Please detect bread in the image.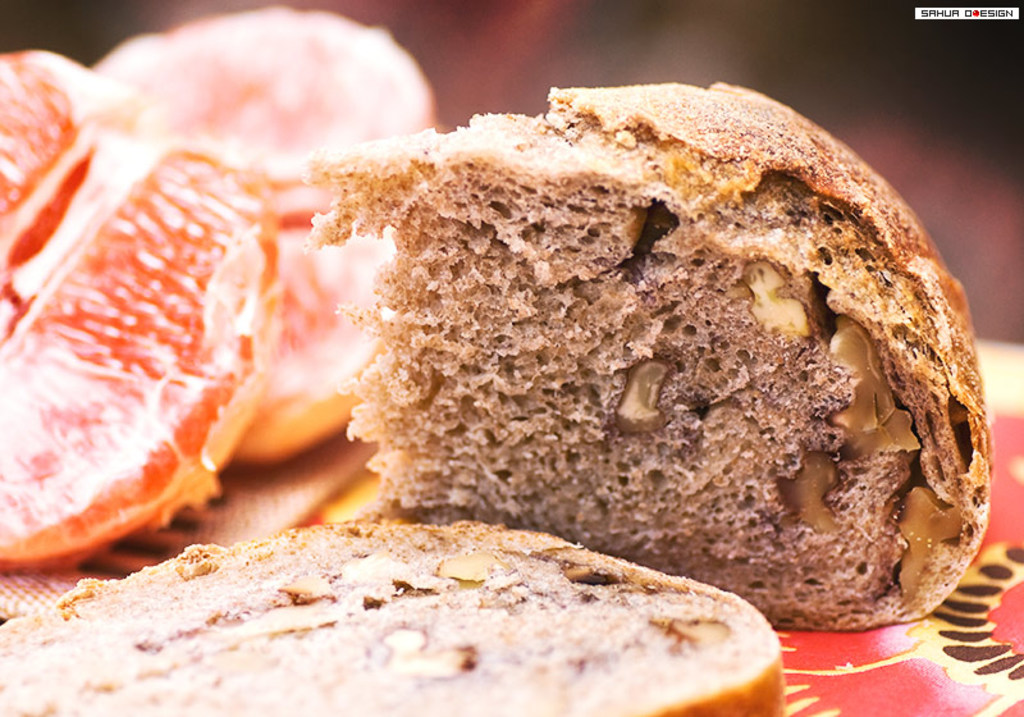
select_region(302, 85, 995, 631).
